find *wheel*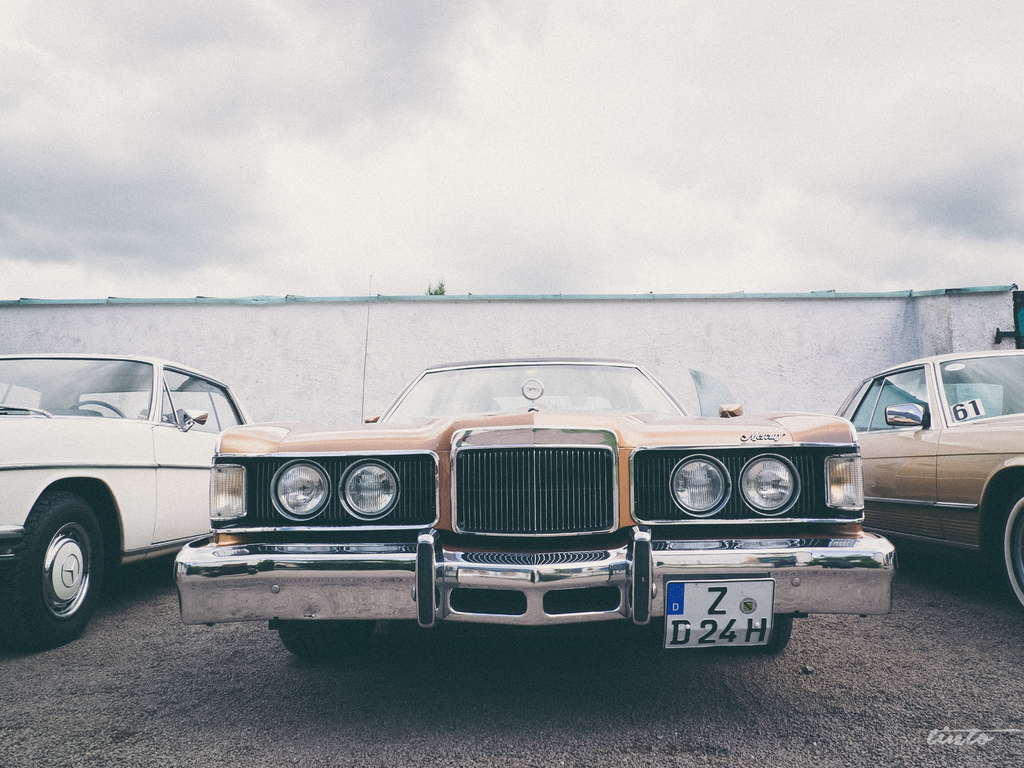
[984,479,1023,612]
